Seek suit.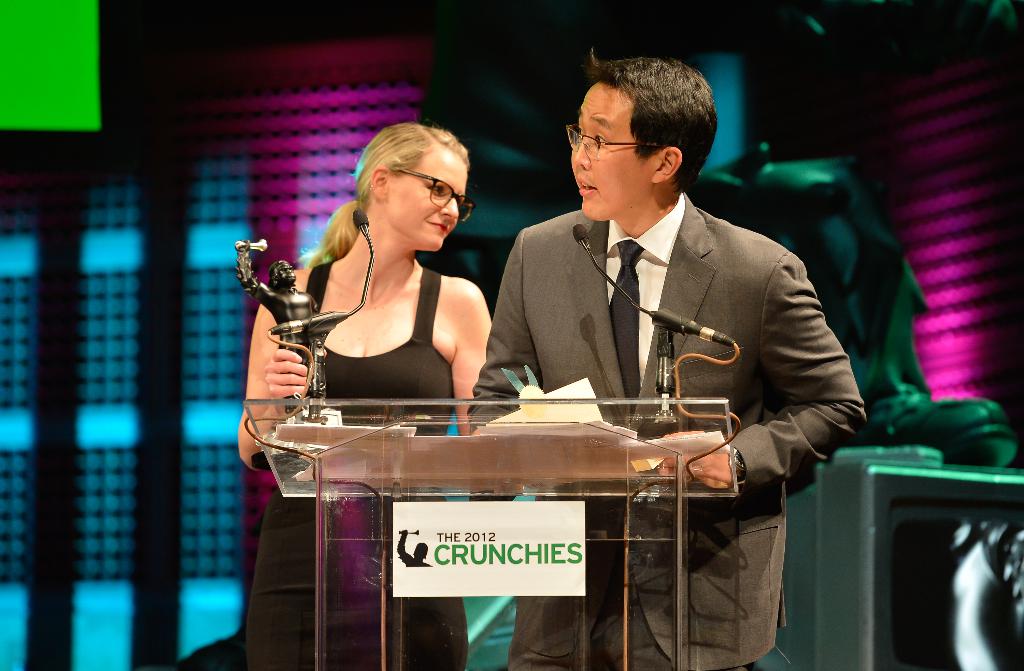
rect(491, 123, 842, 558).
